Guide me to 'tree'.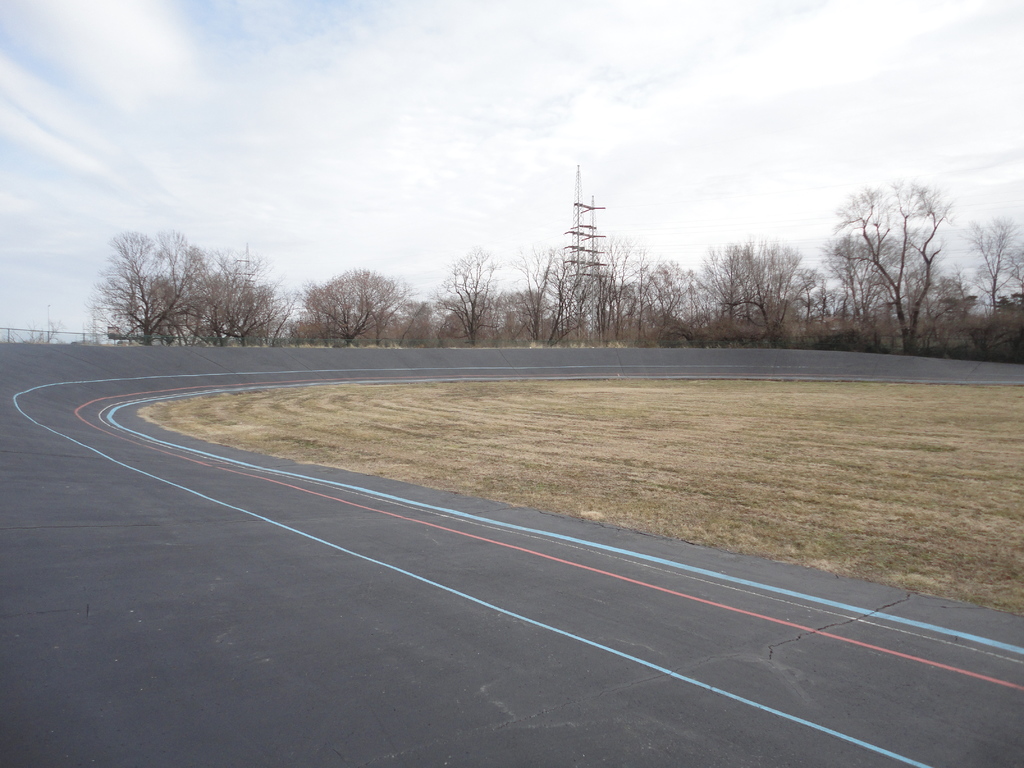
Guidance: detection(297, 263, 407, 342).
